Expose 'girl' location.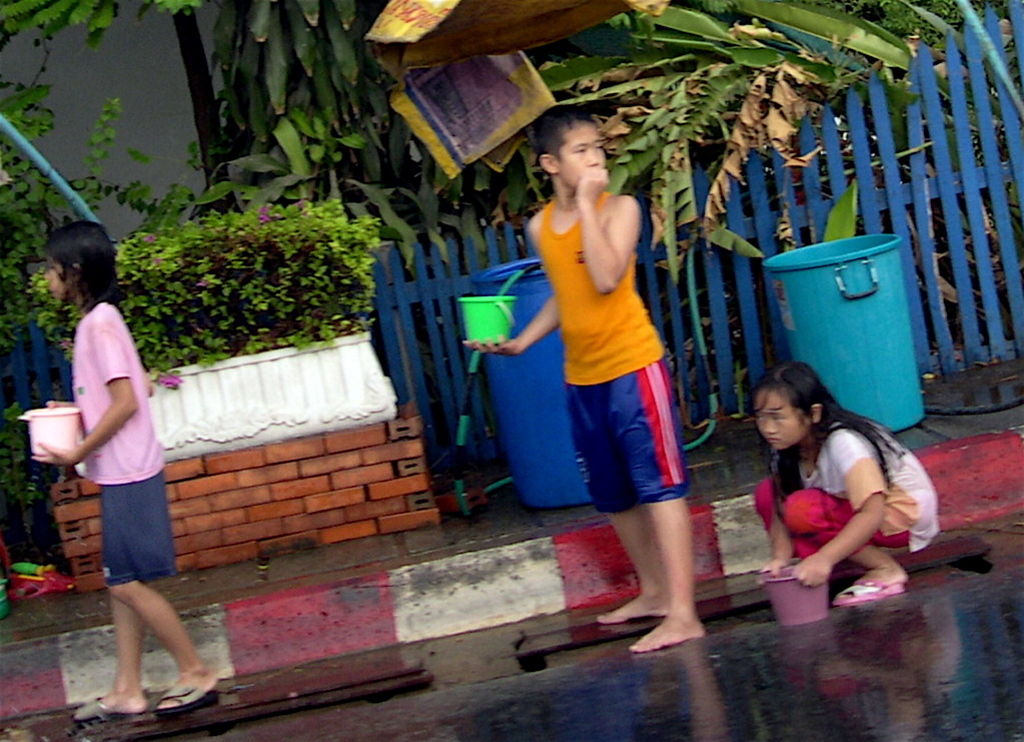
Exposed at [left=34, top=219, right=214, bottom=705].
